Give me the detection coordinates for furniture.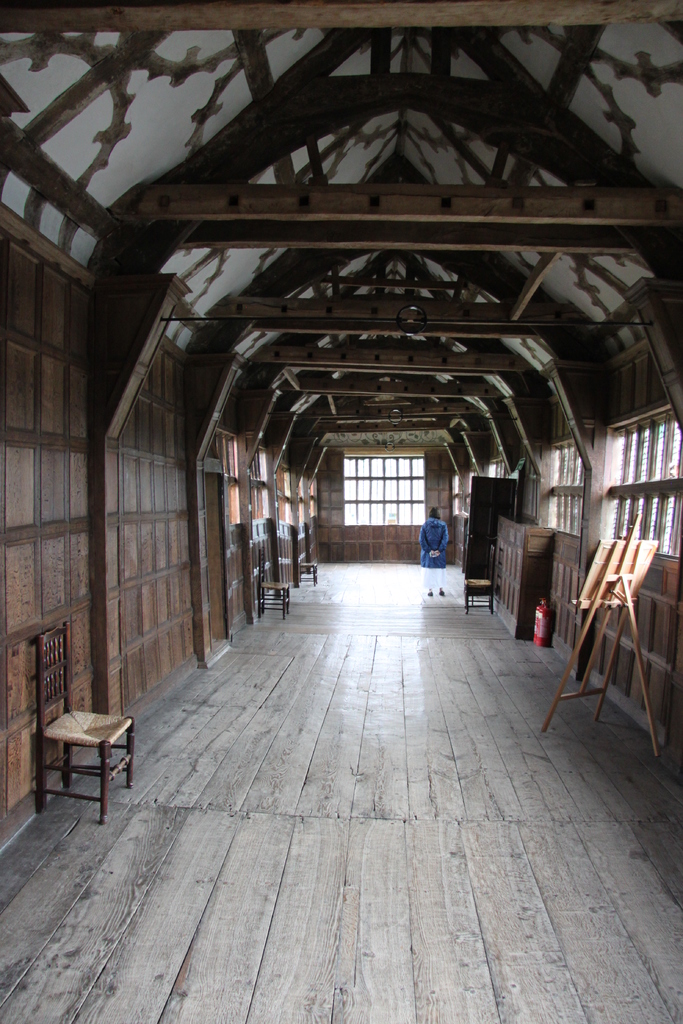
box=[466, 538, 492, 612].
